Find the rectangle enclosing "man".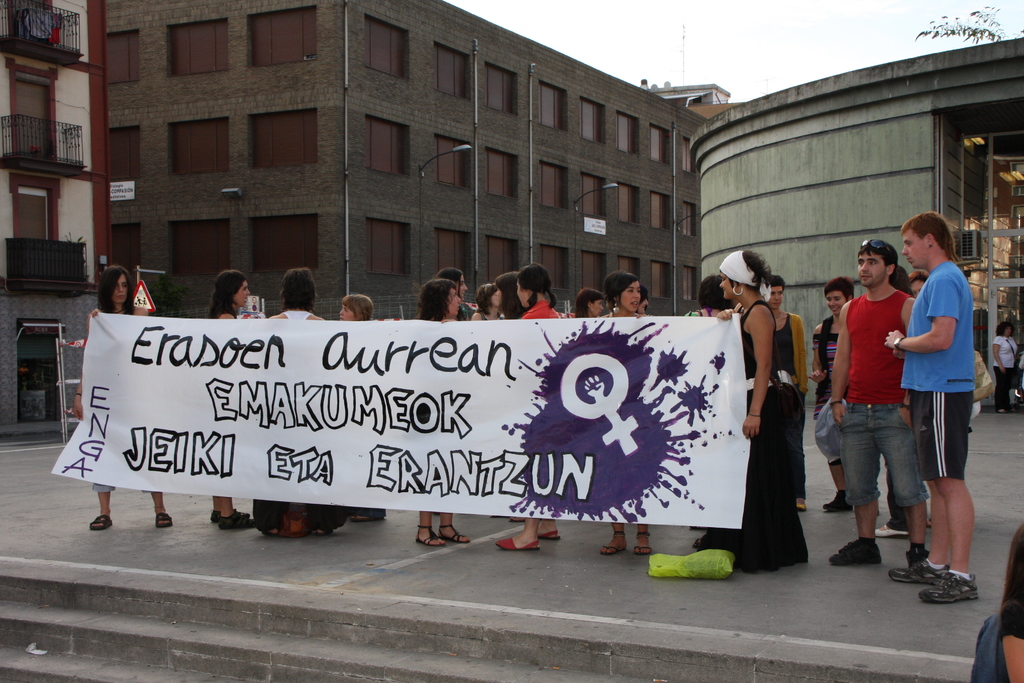
(left=833, top=240, right=929, bottom=563).
